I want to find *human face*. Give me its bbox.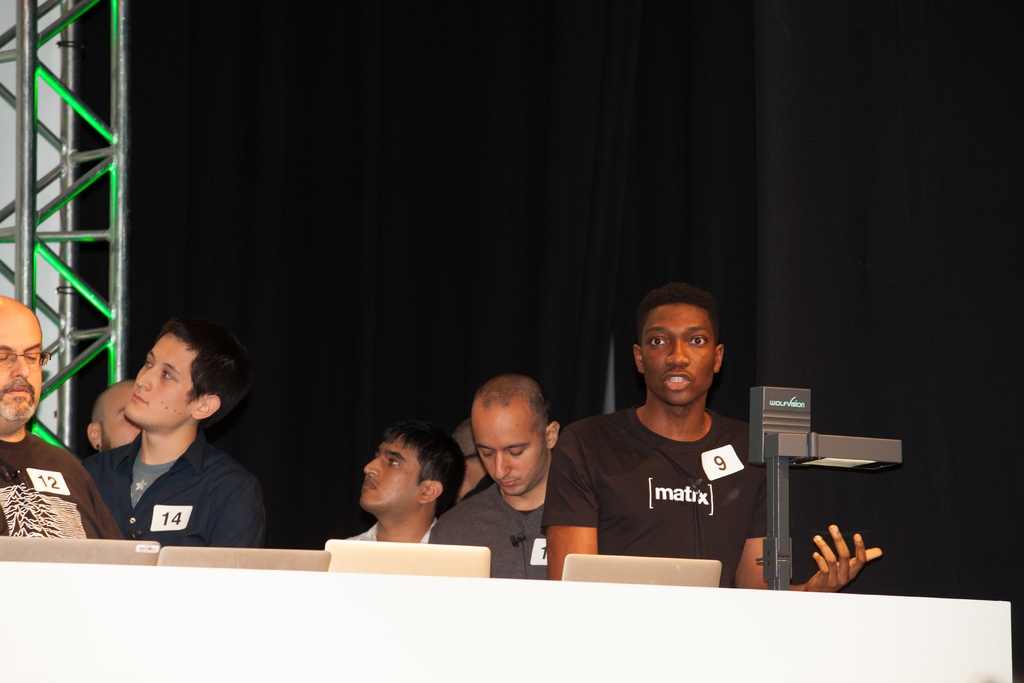
region(122, 329, 195, 427).
